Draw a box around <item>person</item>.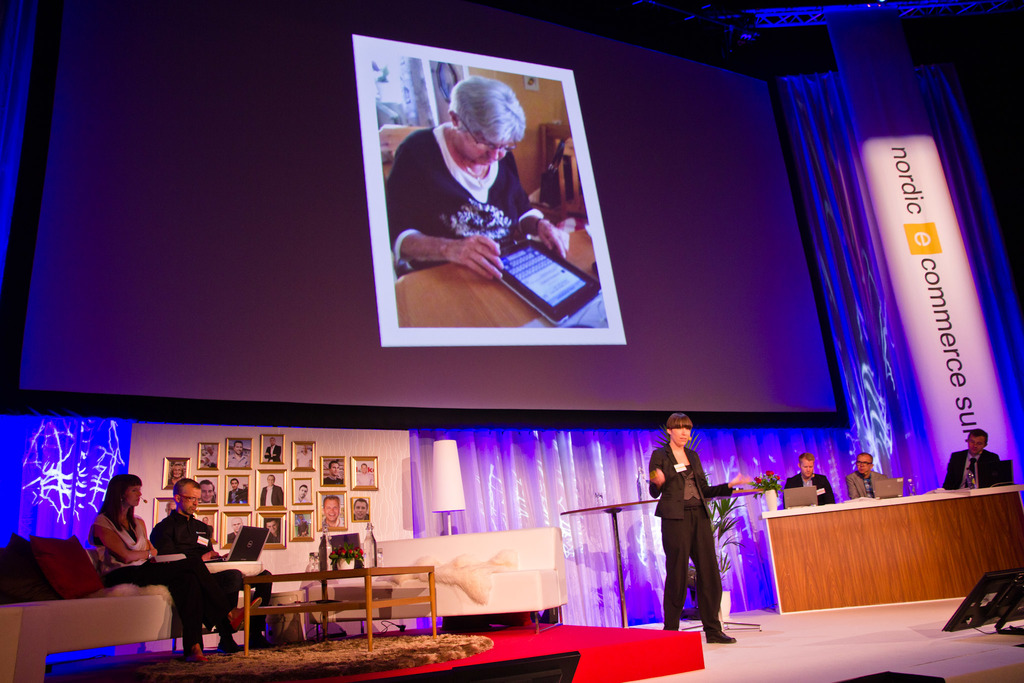
383,74,570,279.
